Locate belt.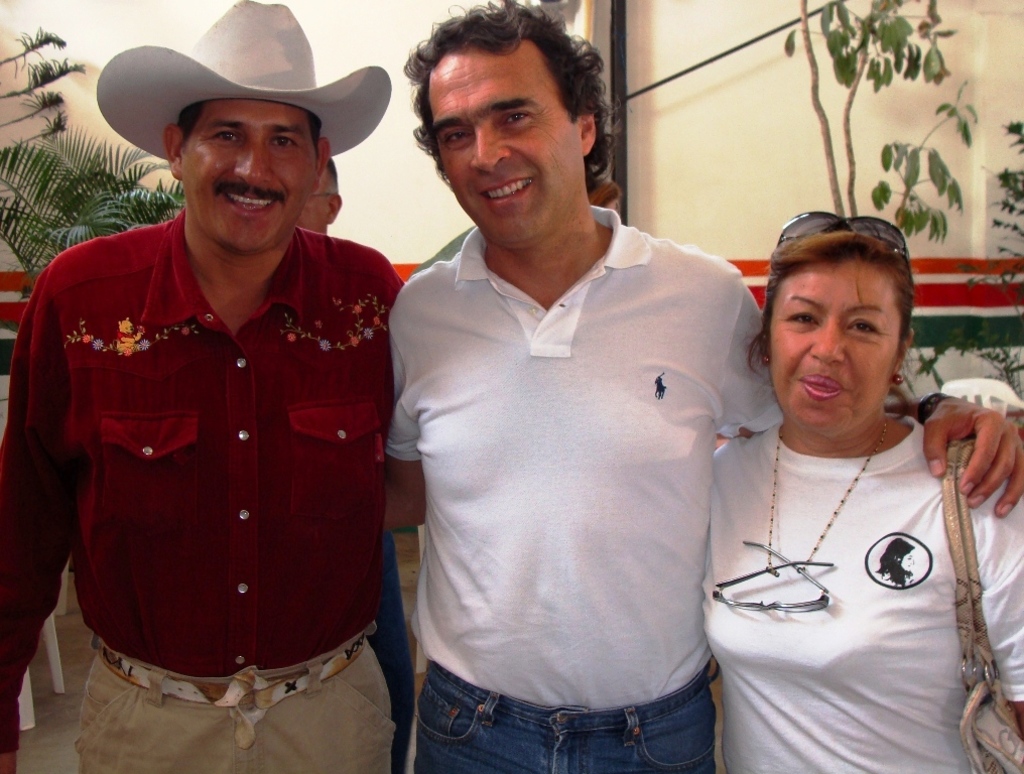
Bounding box: (91, 630, 366, 729).
